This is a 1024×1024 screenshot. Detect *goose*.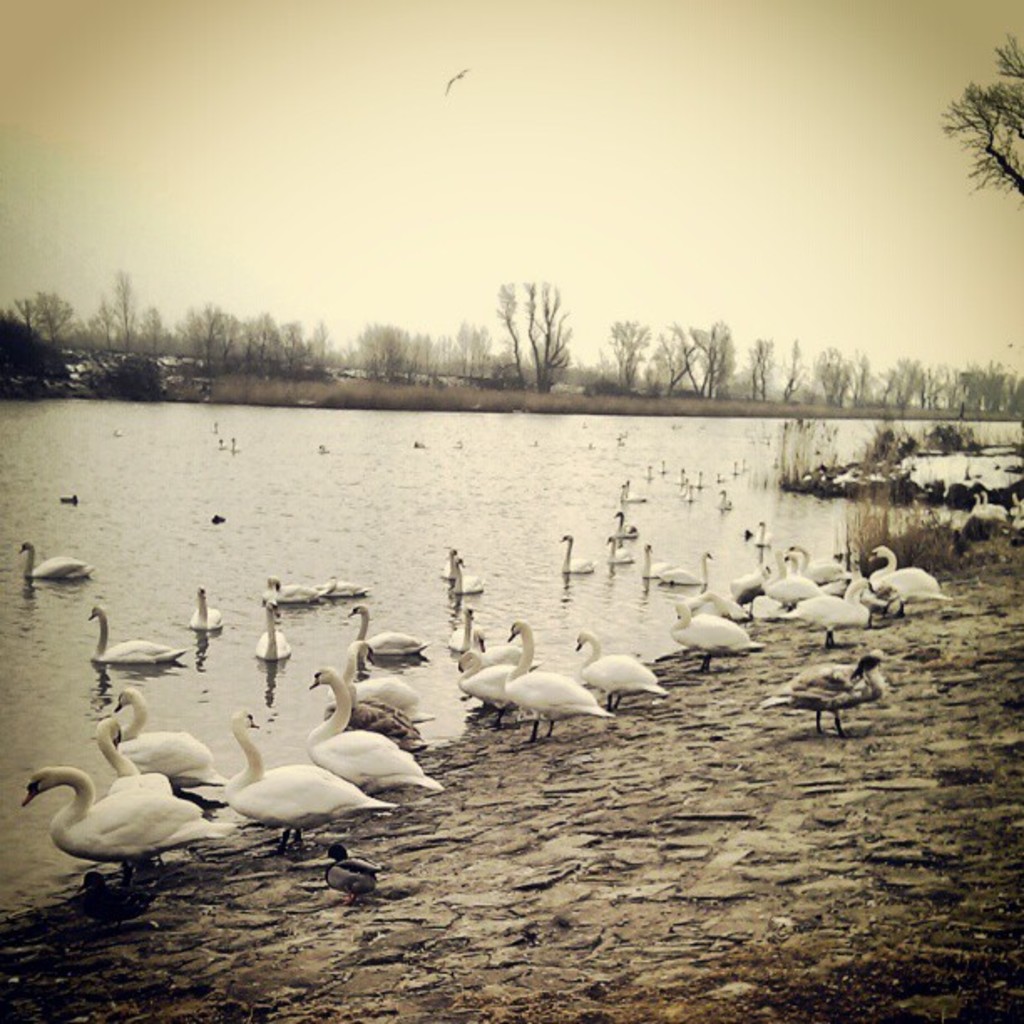
detection(25, 766, 209, 892).
